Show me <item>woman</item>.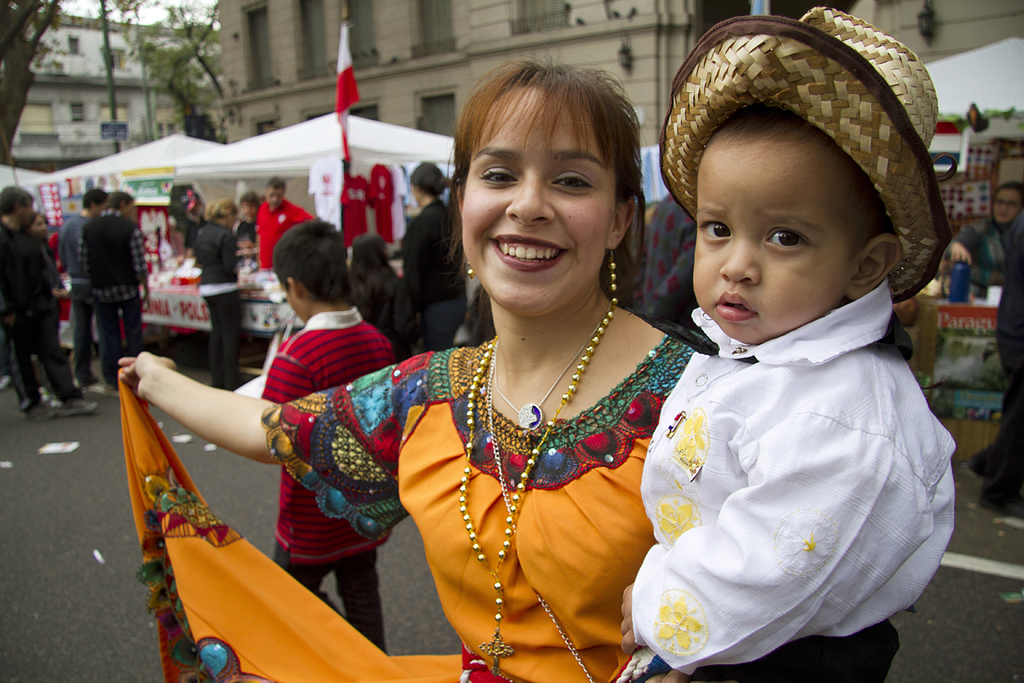
<item>woman</item> is here: <region>107, 50, 715, 682</region>.
